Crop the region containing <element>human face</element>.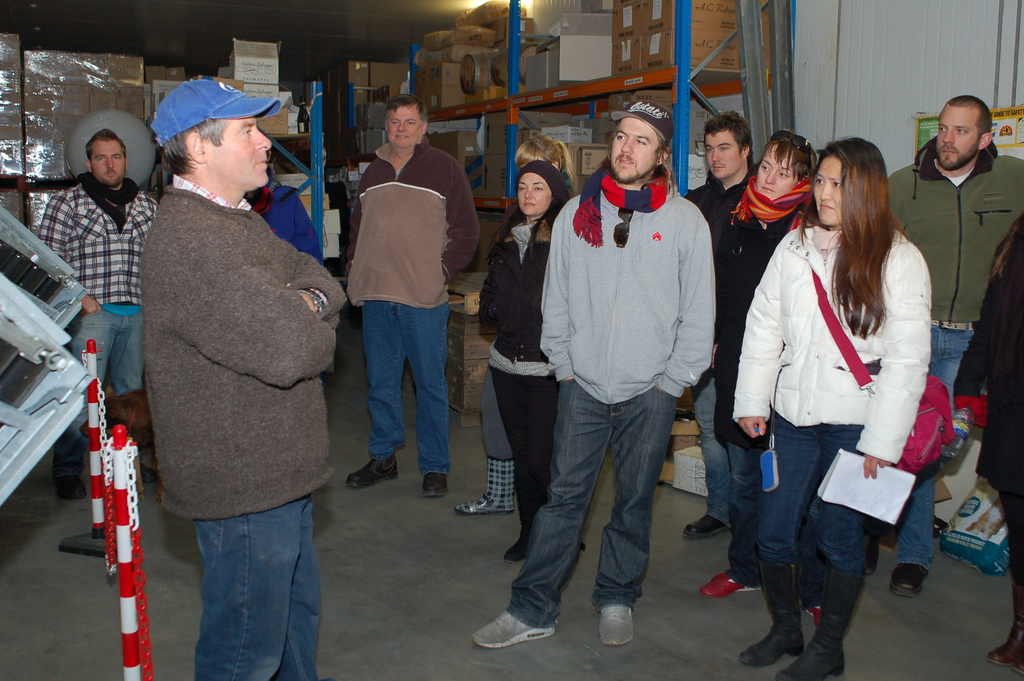
Crop region: 752, 144, 804, 199.
